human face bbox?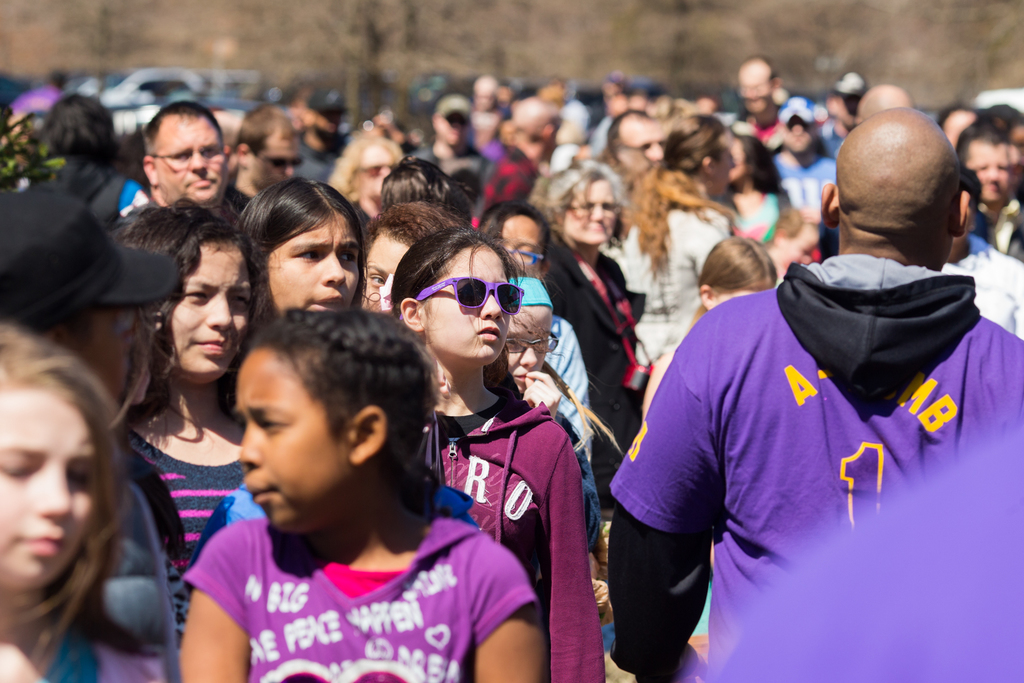
(left=781, top=224, right=820, bottom=268)
